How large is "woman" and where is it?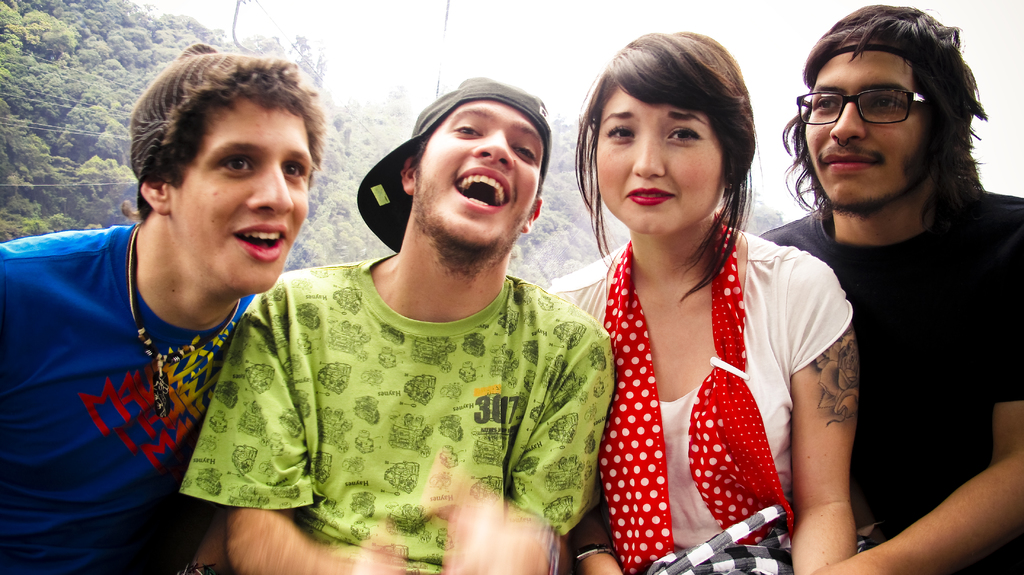
Bounding box: x1=521 y1=14 x2=864 y2=574.
